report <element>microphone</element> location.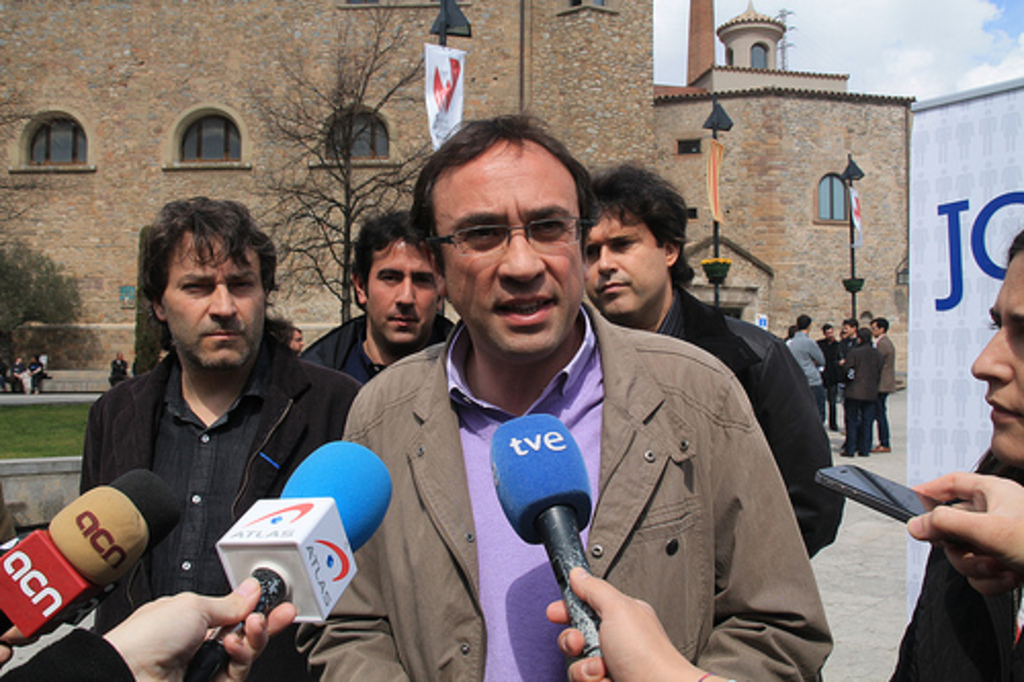
Report: (left=481, top=418, right=635, bottom=627).
